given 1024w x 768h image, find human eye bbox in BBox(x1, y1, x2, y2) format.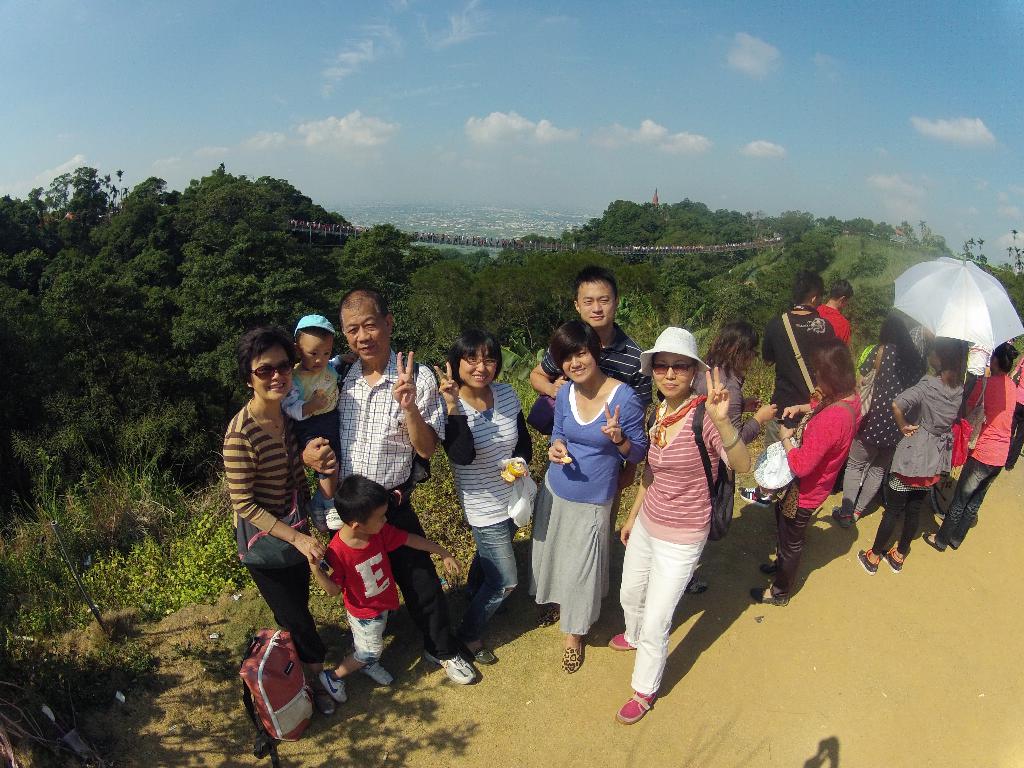
BBox(467, 355, 479, 364).
